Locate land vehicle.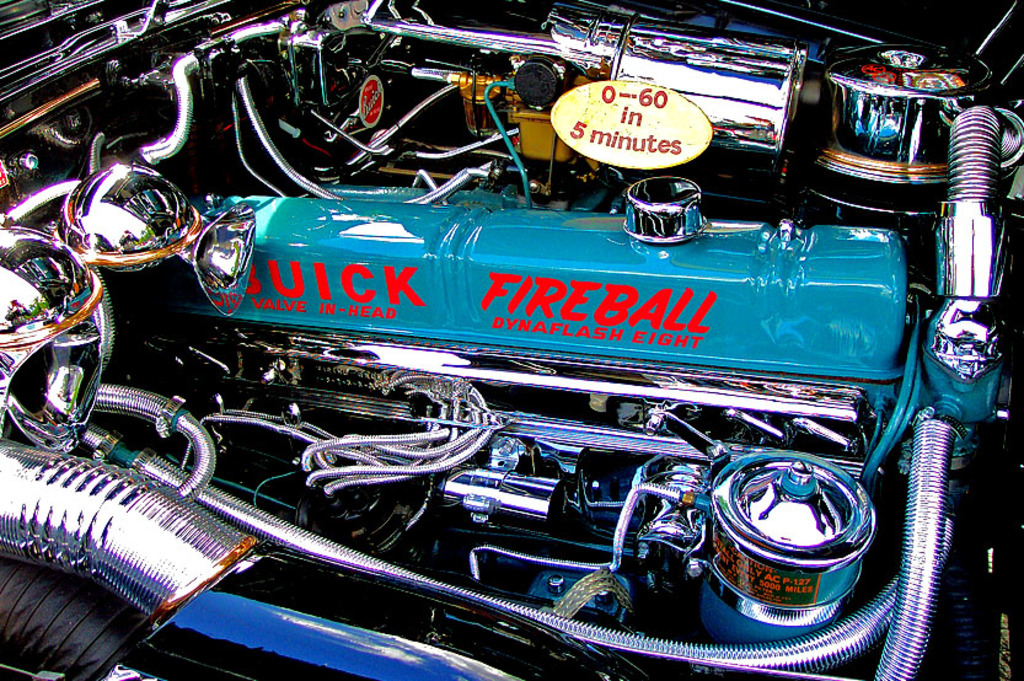
Bounding box: (x1=0, y1=5, x2=1023, y2=680).
